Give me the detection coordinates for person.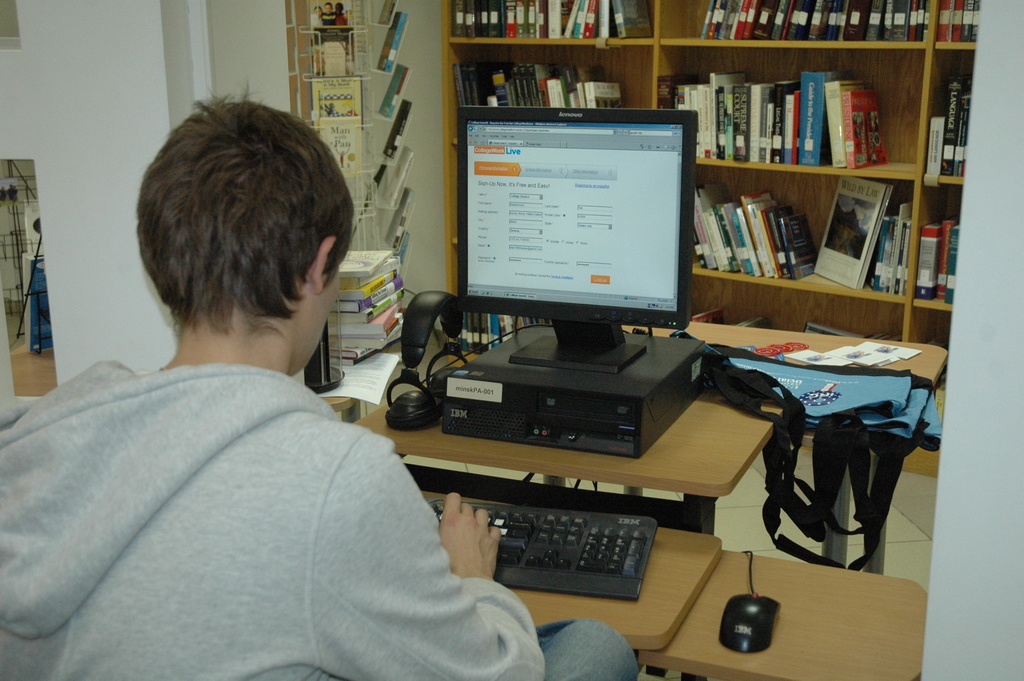
<box>0,91,636,680</box>.
